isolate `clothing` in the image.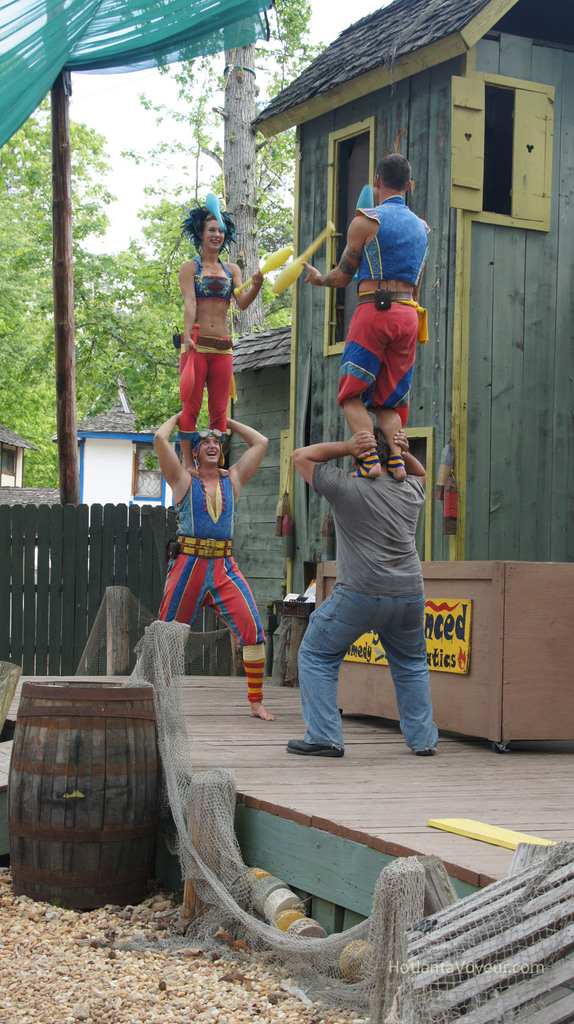
Isolated region: bbox(194, 259, 232, 307).
